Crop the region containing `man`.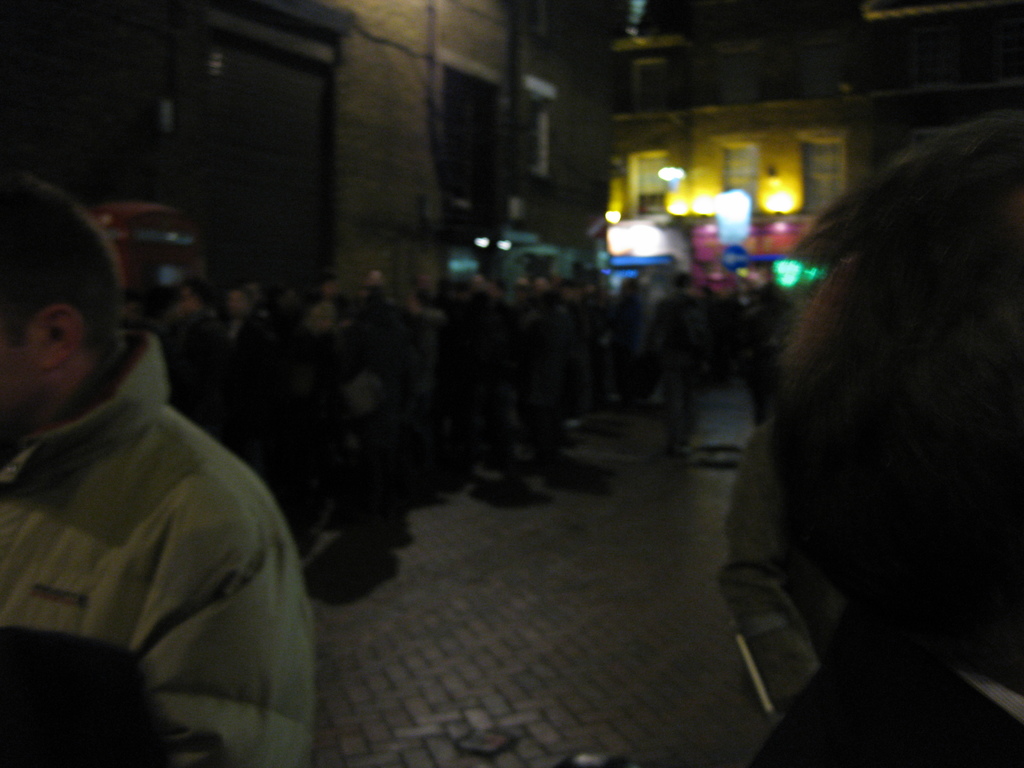
Crop region: (x1=15, y1=204, x2=321, y2=767).
